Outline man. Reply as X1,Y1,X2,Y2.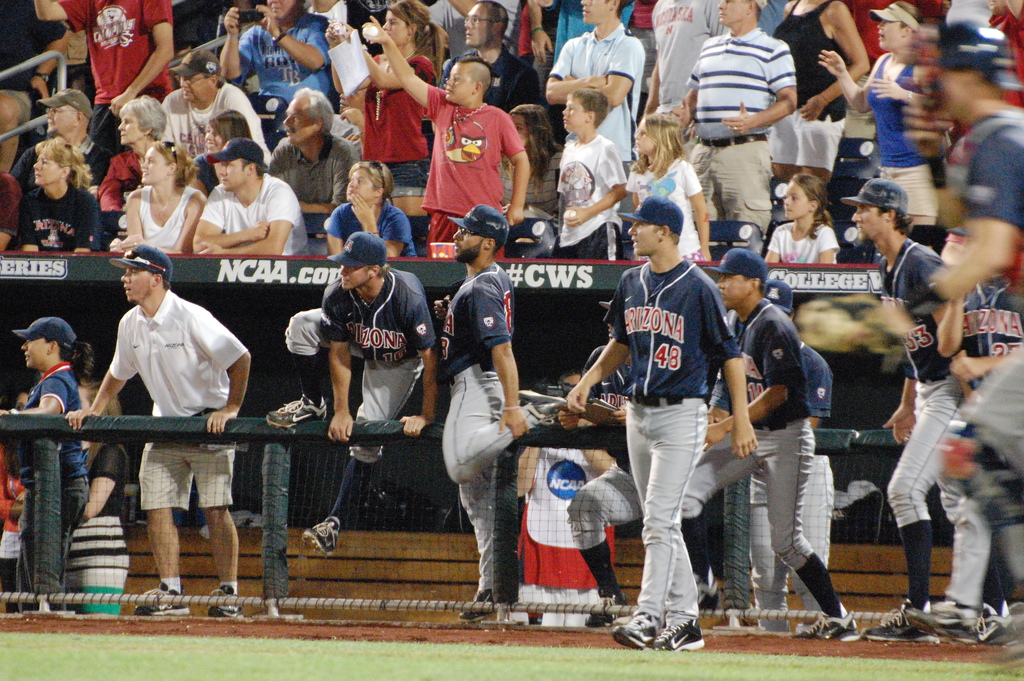
677,250,860,645.
